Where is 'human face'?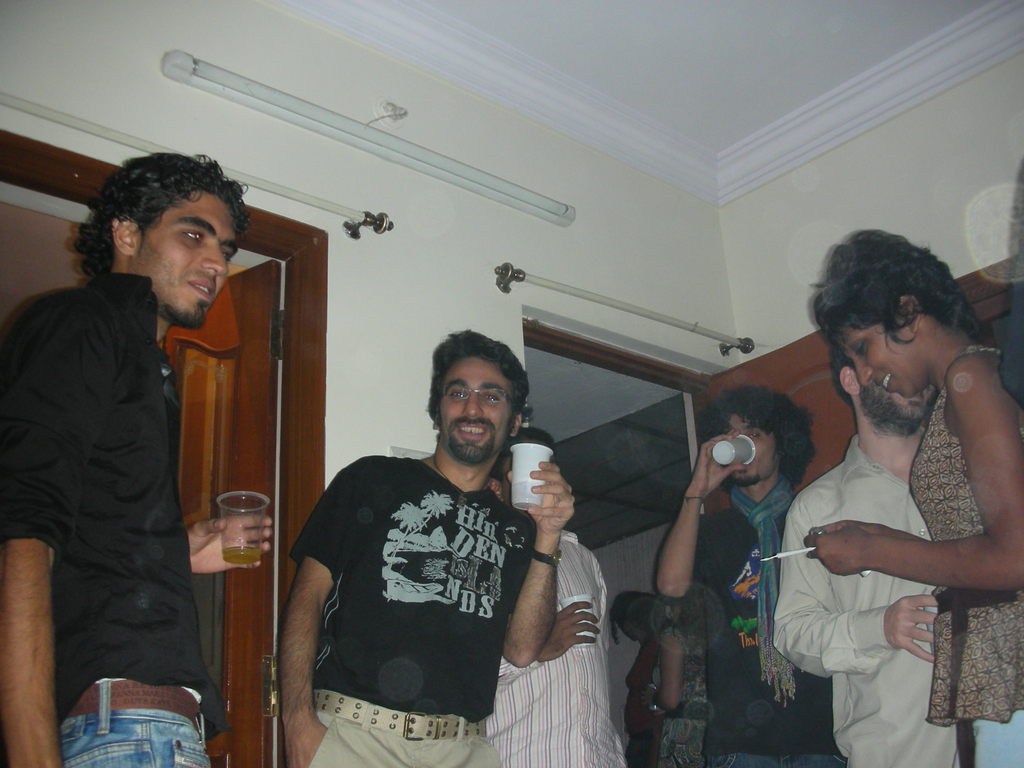
(729, 415, 775, 486).
